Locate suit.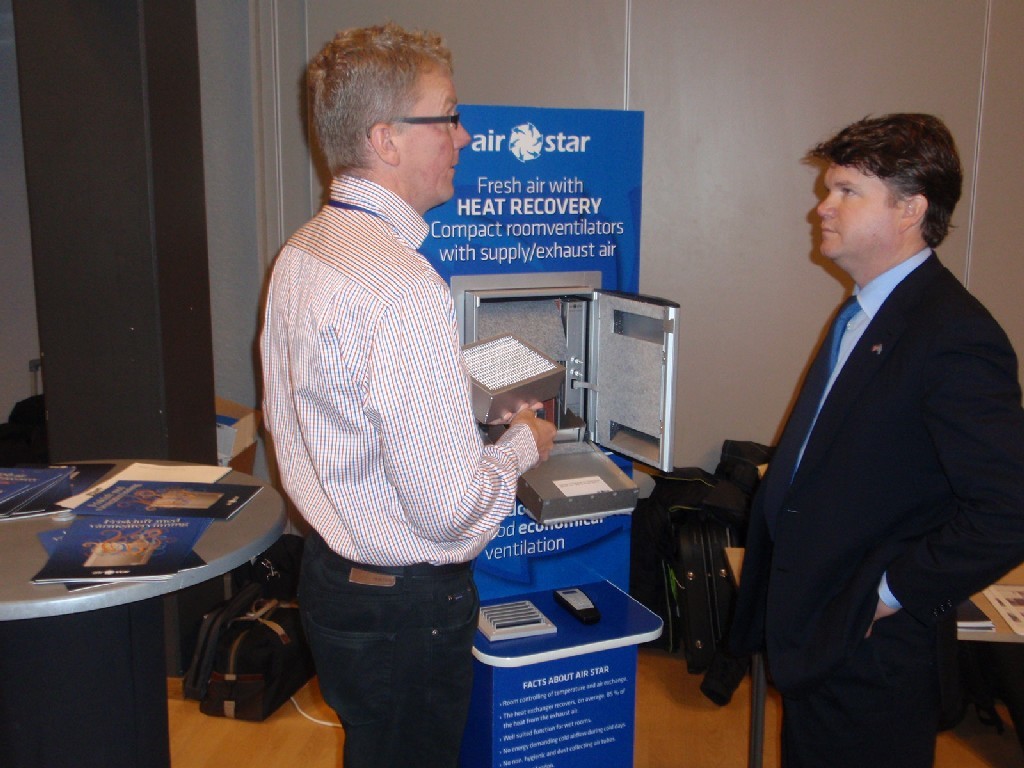
Bounding box: (743,233,1023,762).
